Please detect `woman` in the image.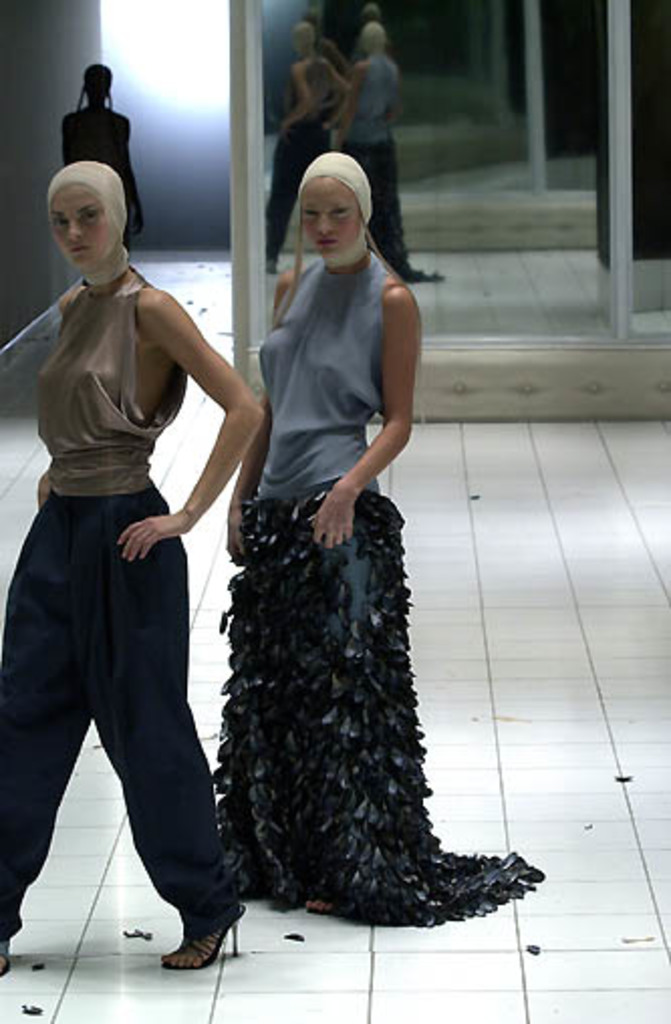
0,155,266,978.
